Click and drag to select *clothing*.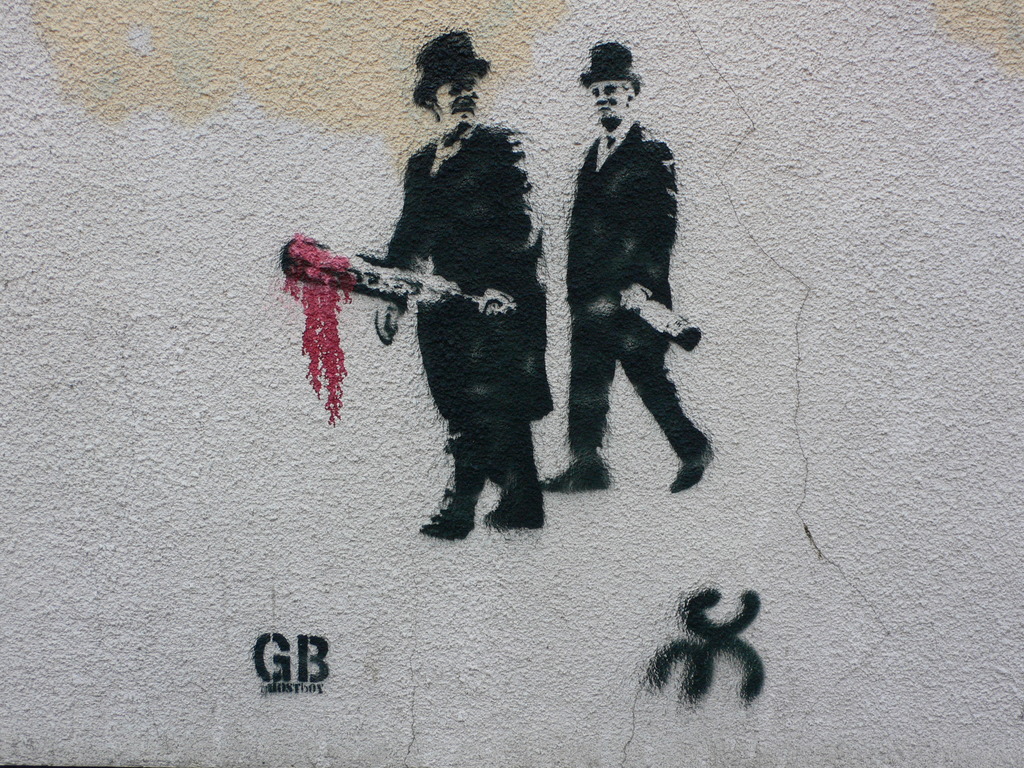
Selection: <box>349,125,557,541</box>.
